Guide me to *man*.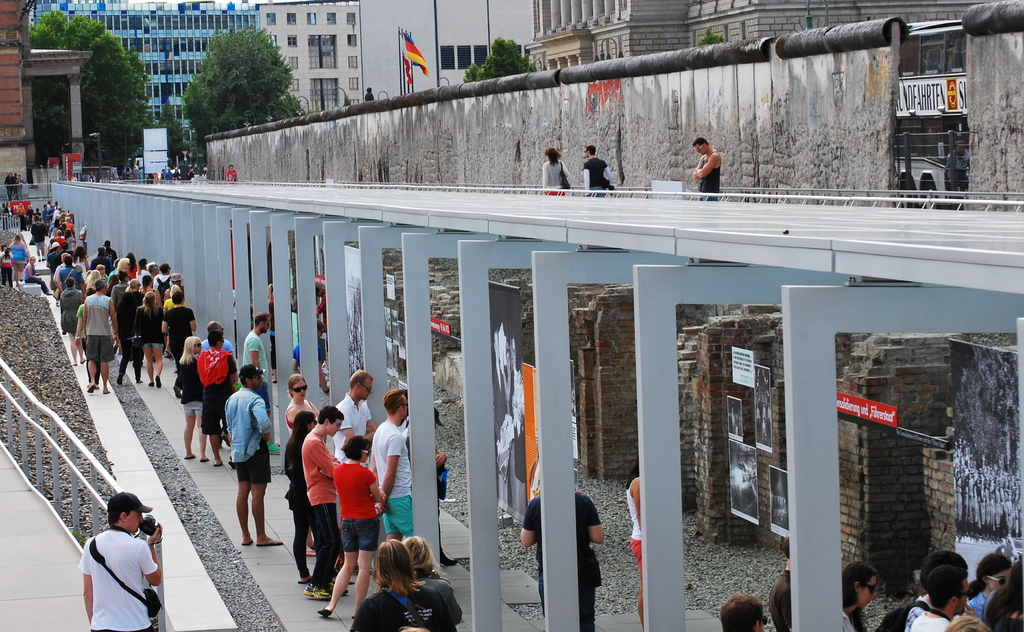
Guidance: (x1=362, y1=386, x2=408, y2=538).
